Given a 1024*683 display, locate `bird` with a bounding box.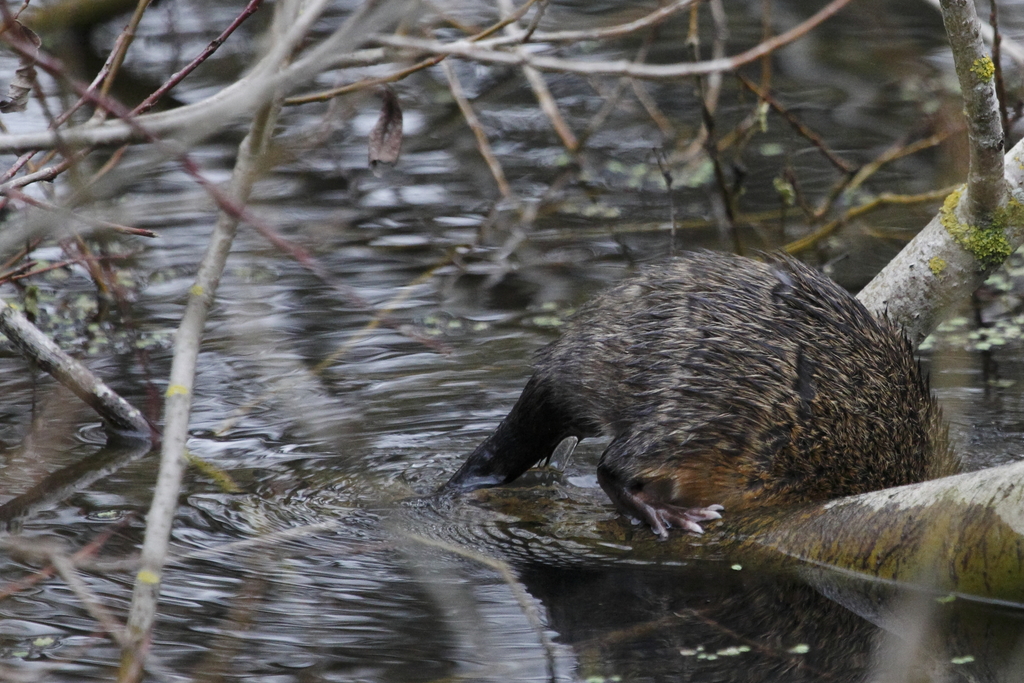
Located: 444 242 942 558.
